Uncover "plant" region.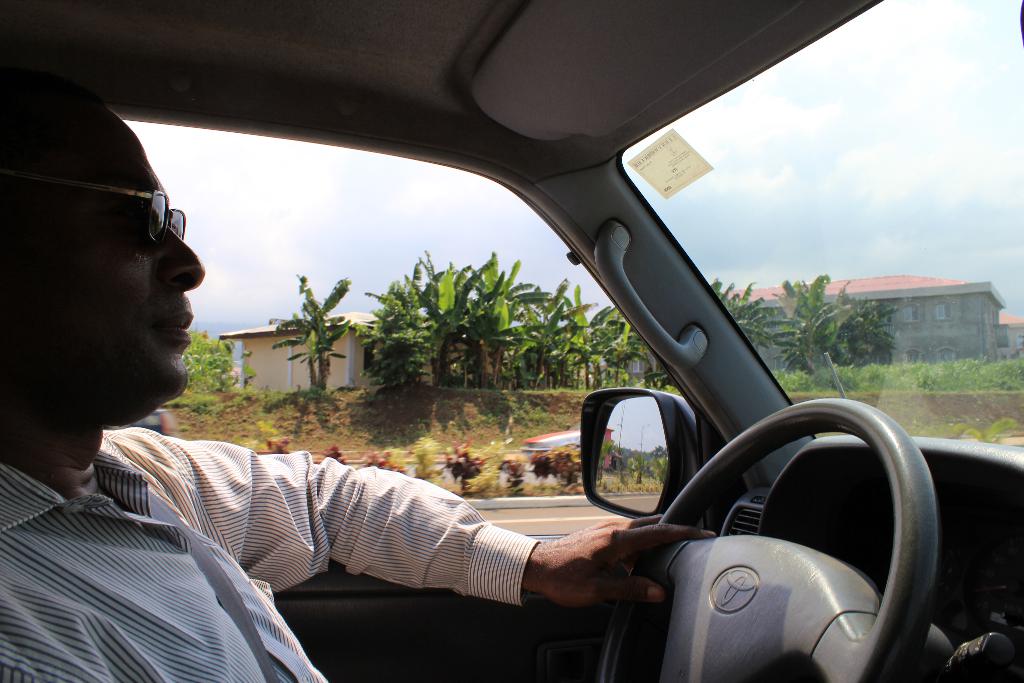
Uncovered: 701/269/778/358.
